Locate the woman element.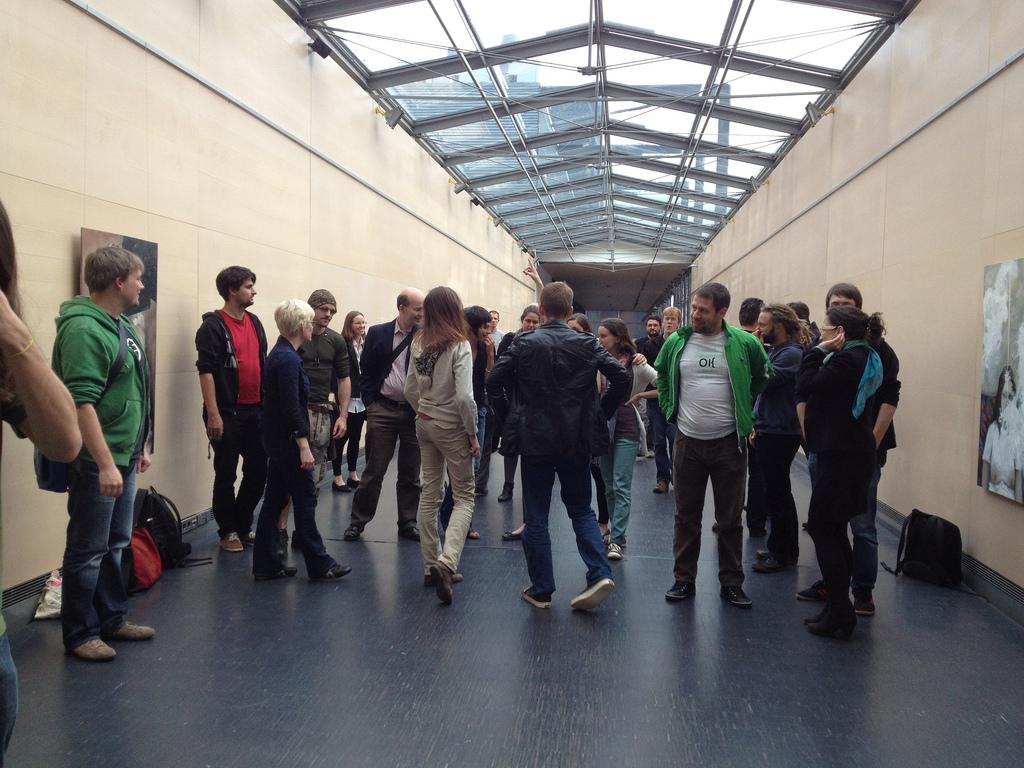
Element bbox: <box>250,294,347,581</box>.
